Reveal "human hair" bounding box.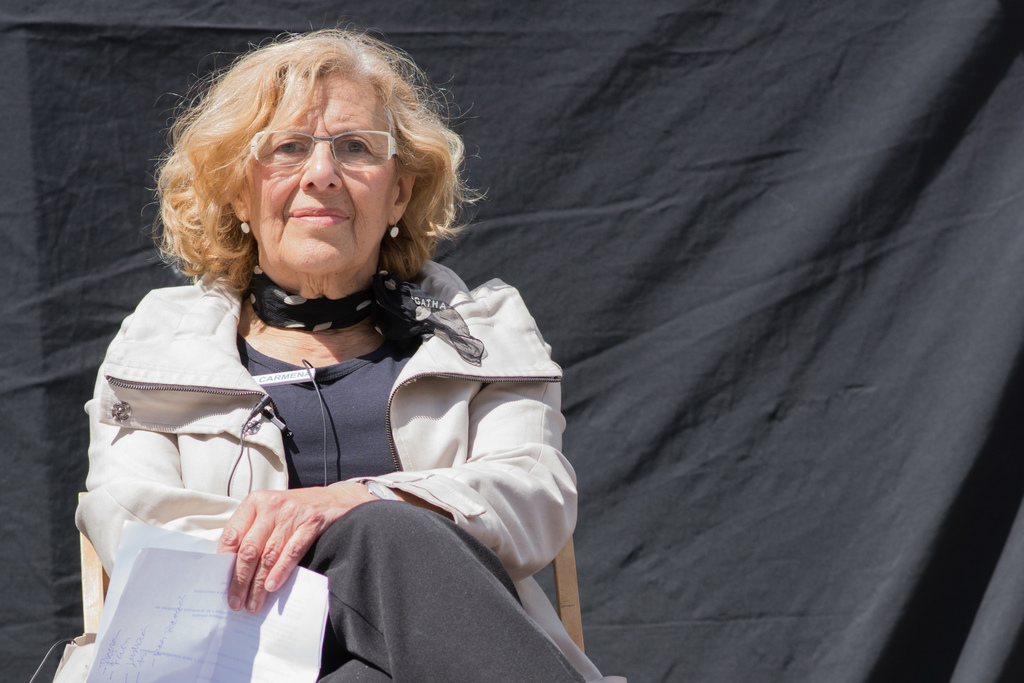
Revealed: [left=154, top=29, right=444, bottom=293].
